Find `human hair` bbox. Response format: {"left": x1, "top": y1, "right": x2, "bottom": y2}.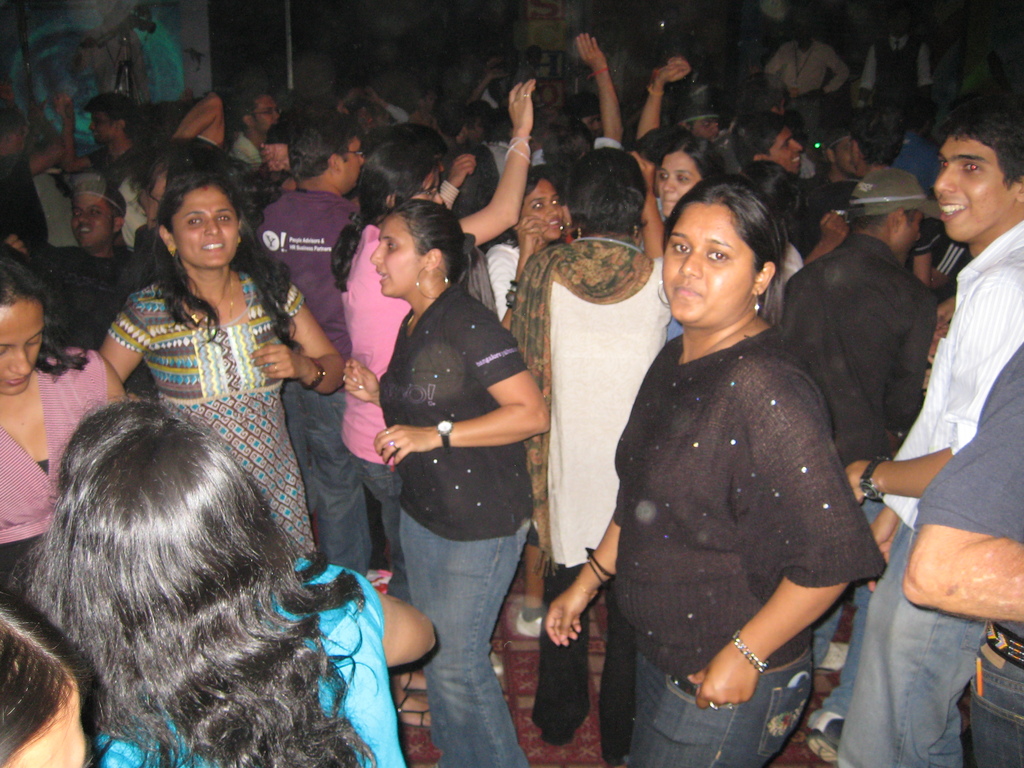
{"left": 632, "top": 125, "right": 694, "bottom": 170}.
